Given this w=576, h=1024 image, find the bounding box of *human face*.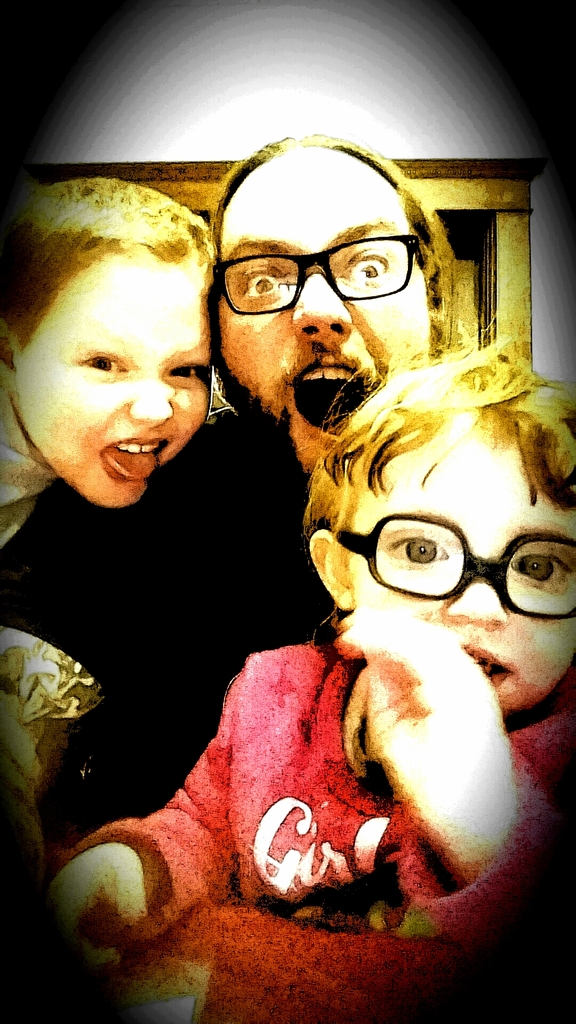
box=[20, 249, 216, 501].
